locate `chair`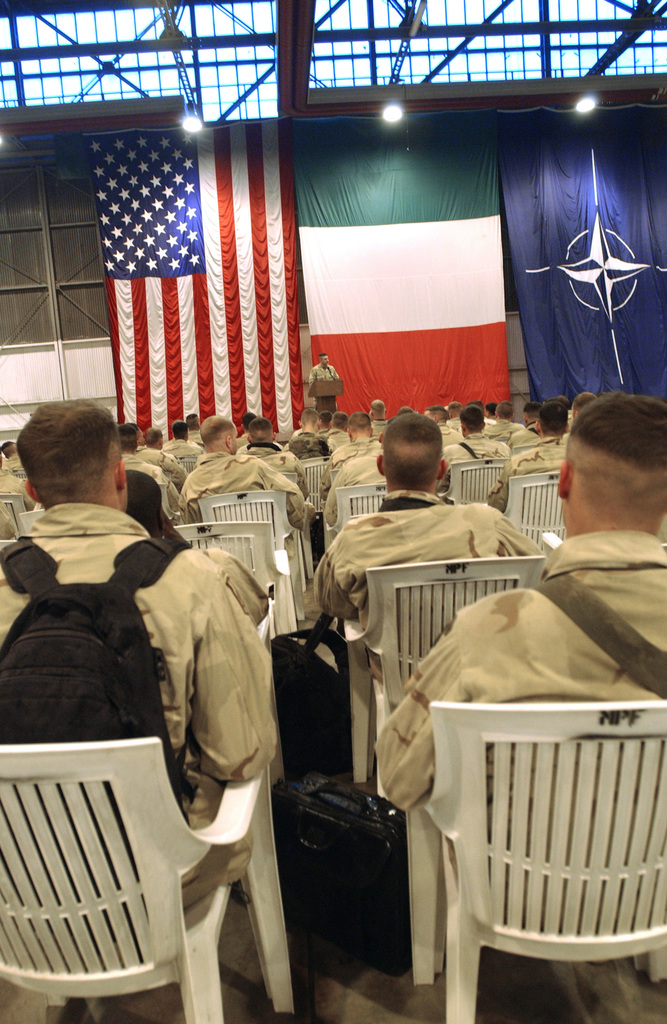
422,707,666,1023
